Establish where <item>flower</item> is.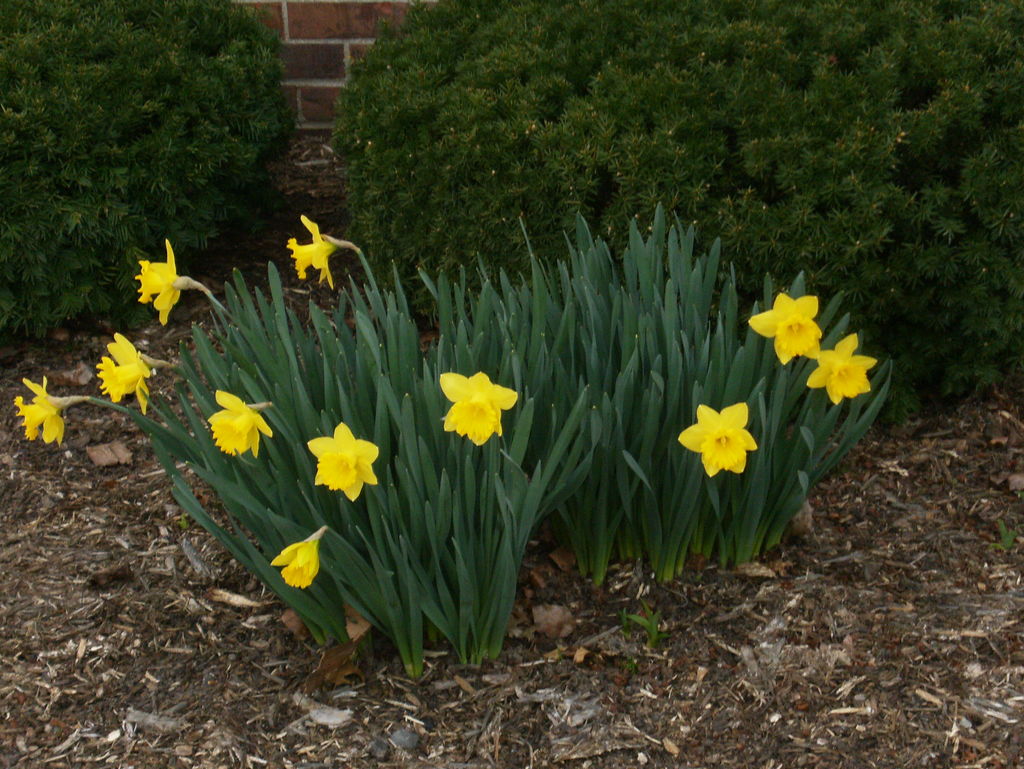
Established at 13, 372, 65, 443.
